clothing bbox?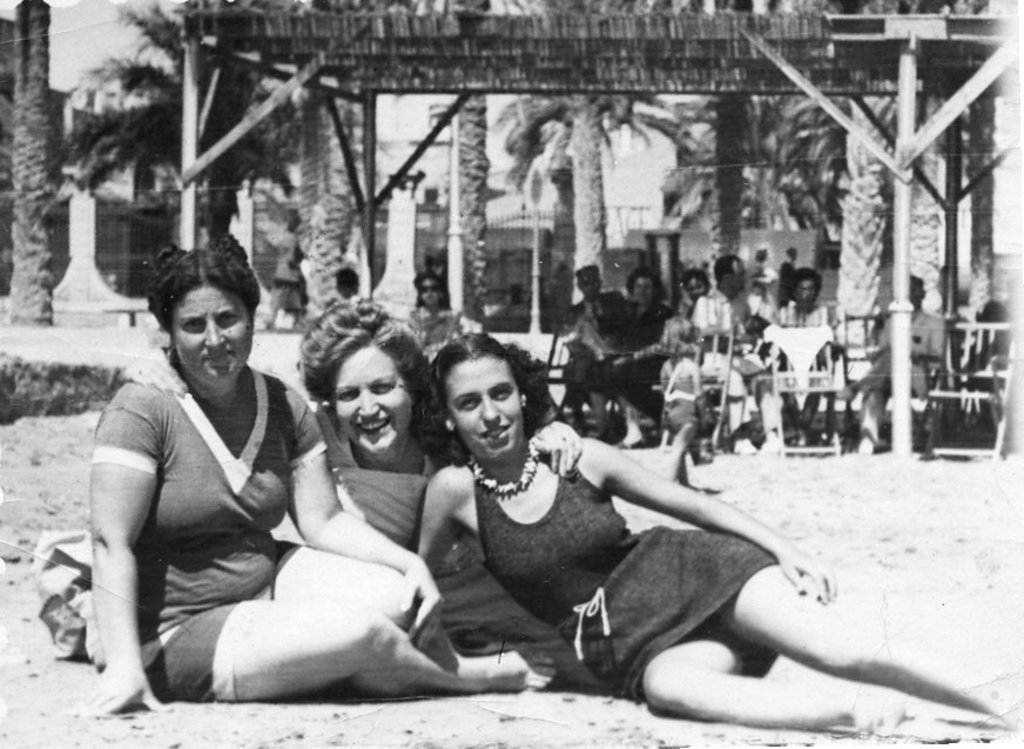
pyautogui.locateOnScreen(850, 303, 948, 445)
